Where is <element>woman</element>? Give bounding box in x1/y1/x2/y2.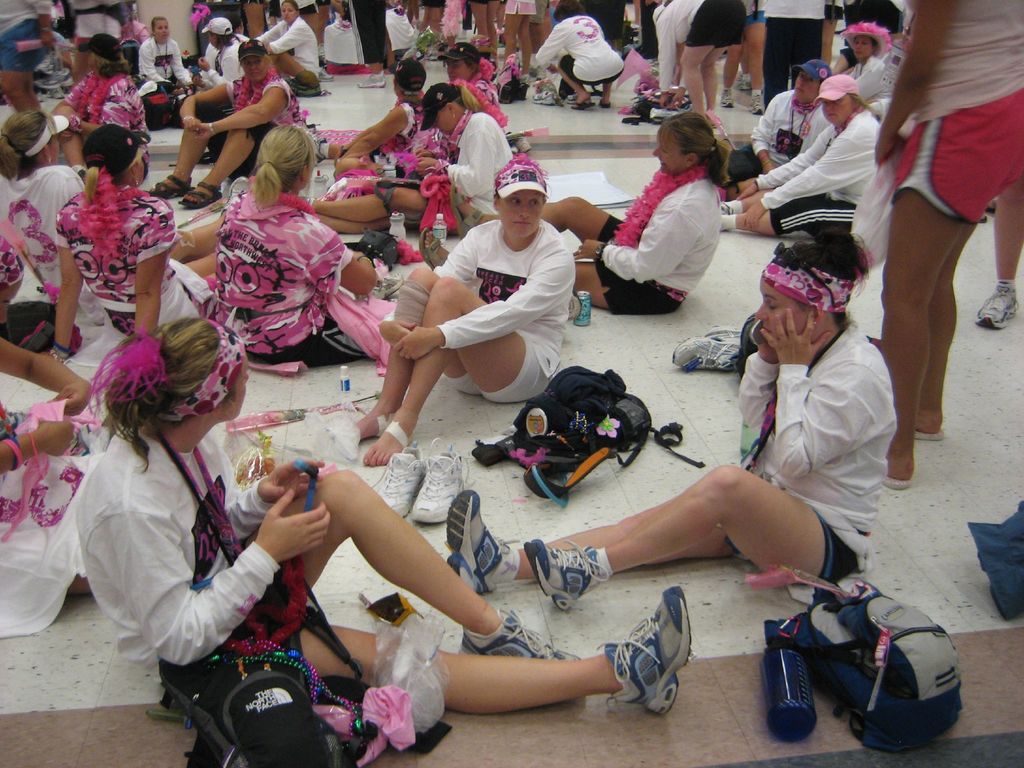
442/219/908/586.
